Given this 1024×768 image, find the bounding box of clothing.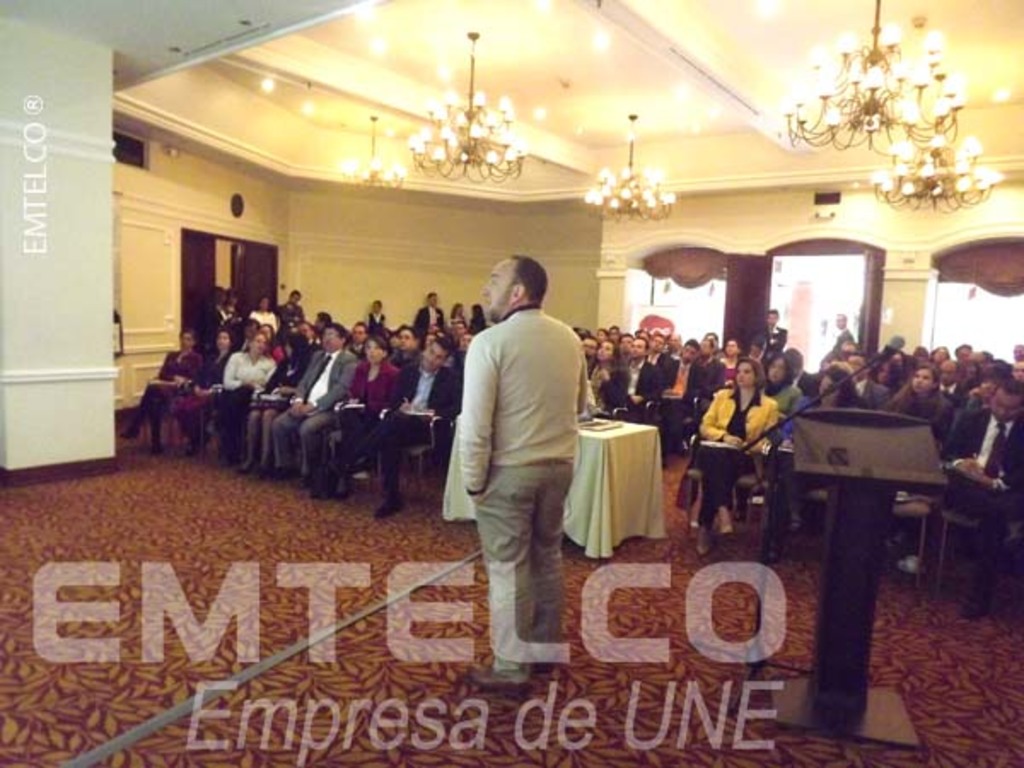
box=[176, 343, 227, 437].
